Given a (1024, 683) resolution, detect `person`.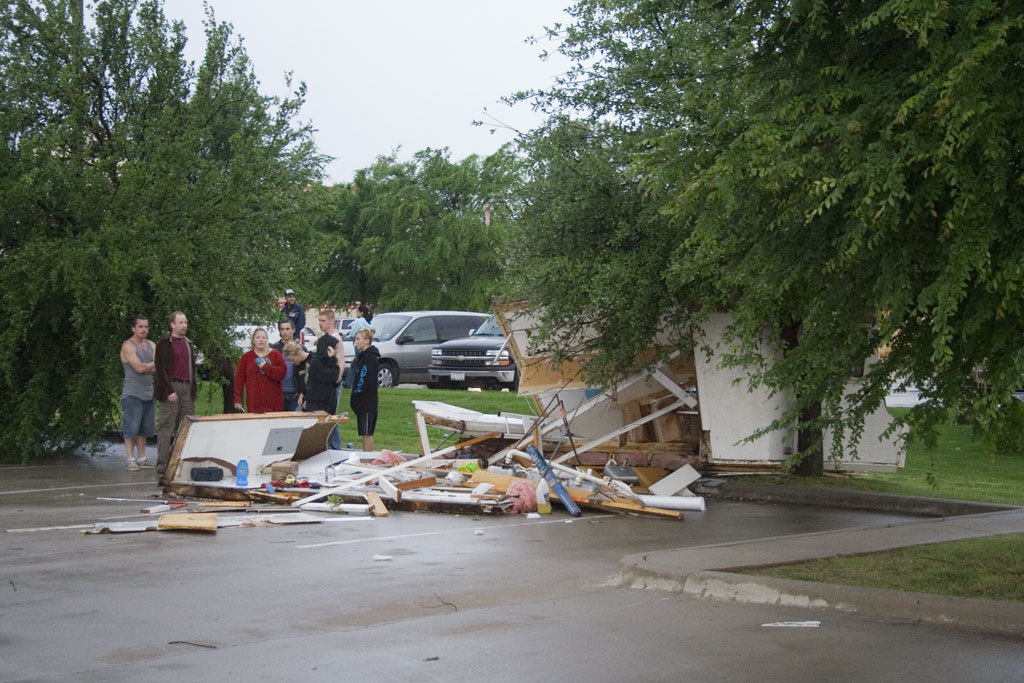
{"x1": 305, "y1": 334, "x2": 343, "y2": 453}.
